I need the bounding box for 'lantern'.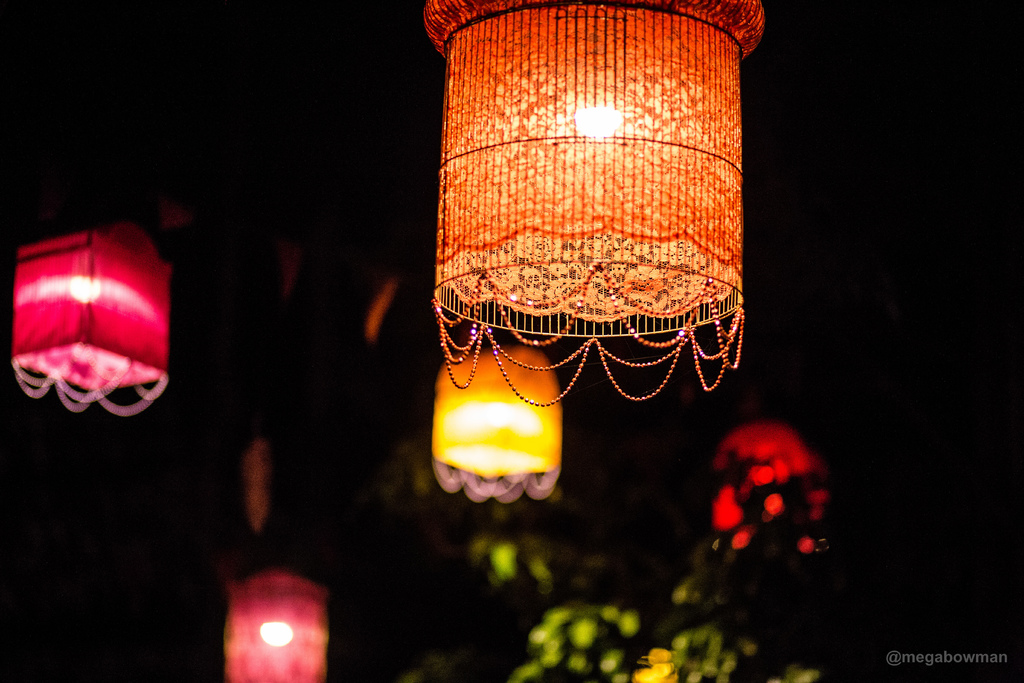
Here it is: [x1=419, y1=0, x2=765, y2=400].
